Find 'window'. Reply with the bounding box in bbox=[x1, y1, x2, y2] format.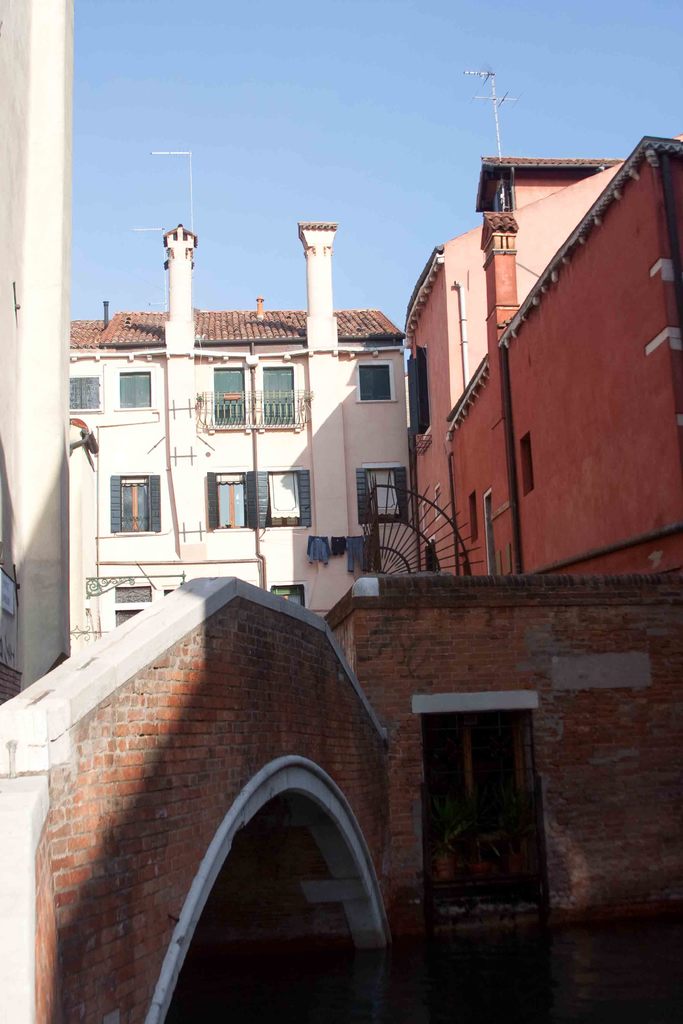
bbox=[254, 467, 312, 522].
